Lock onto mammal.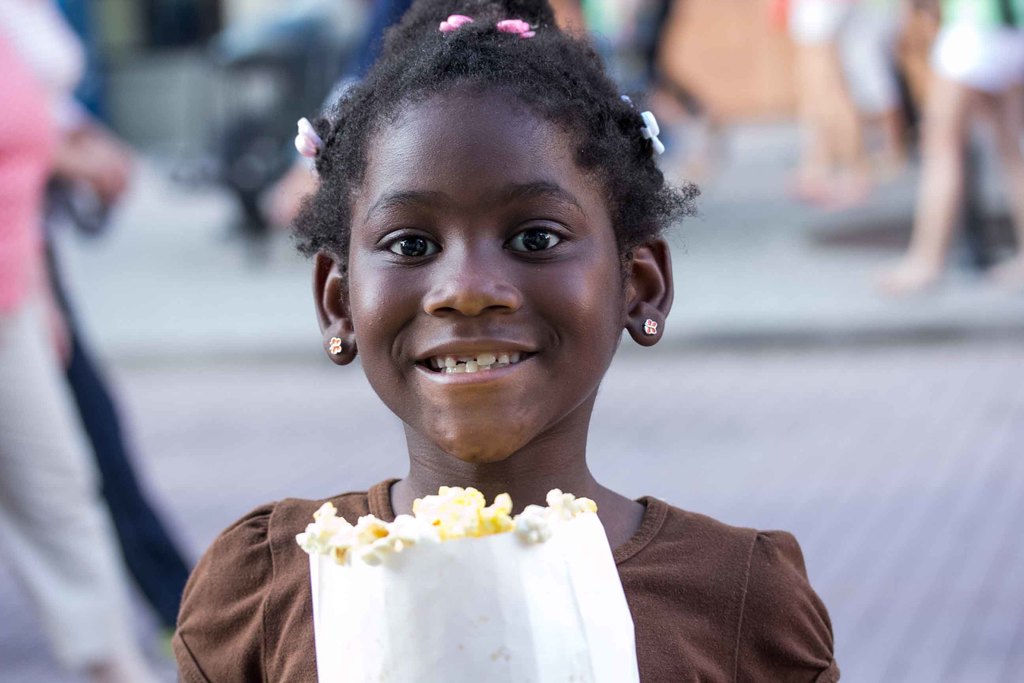
Locked: x1=54, y1=0, x2=203, y2=637.
